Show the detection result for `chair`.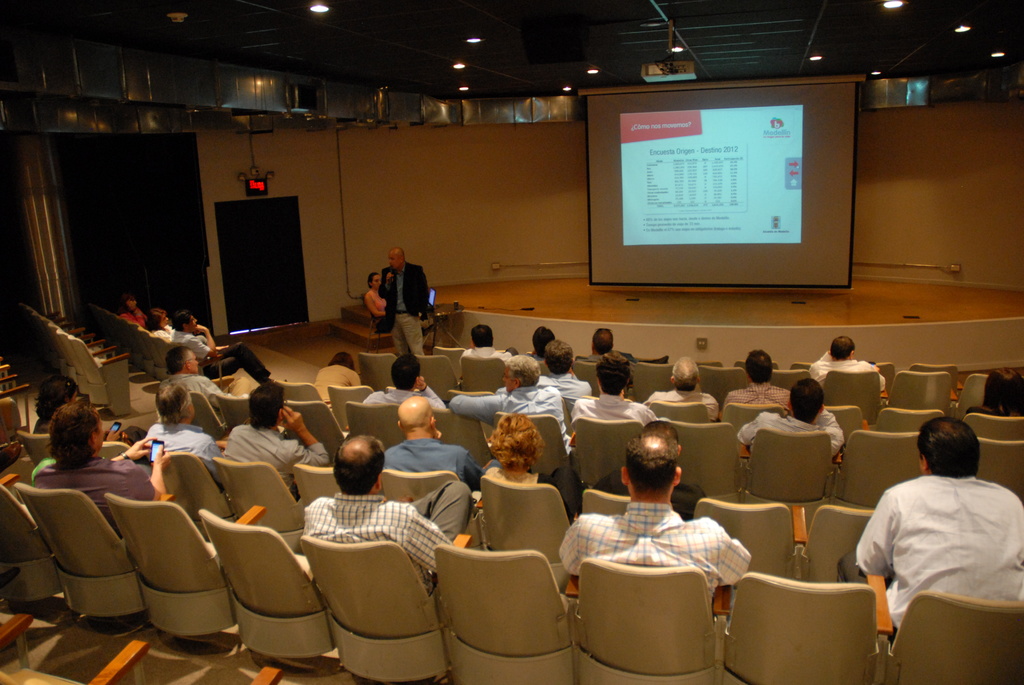
664 413 745 505.
